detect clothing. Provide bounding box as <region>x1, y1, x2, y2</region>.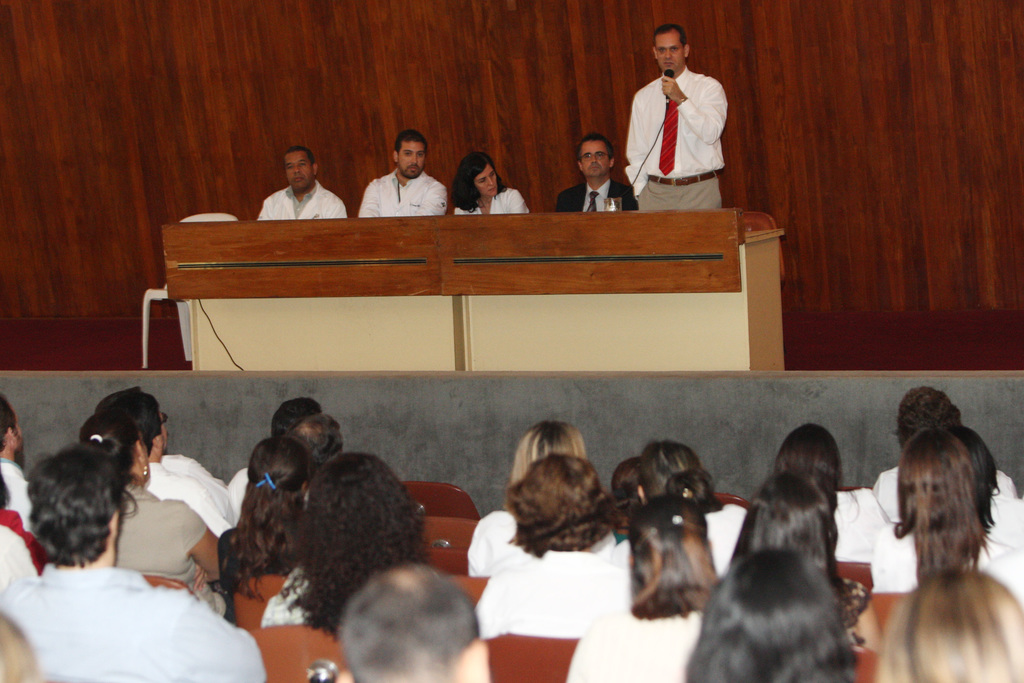
<region>460, 498, 728, 682</region>.
